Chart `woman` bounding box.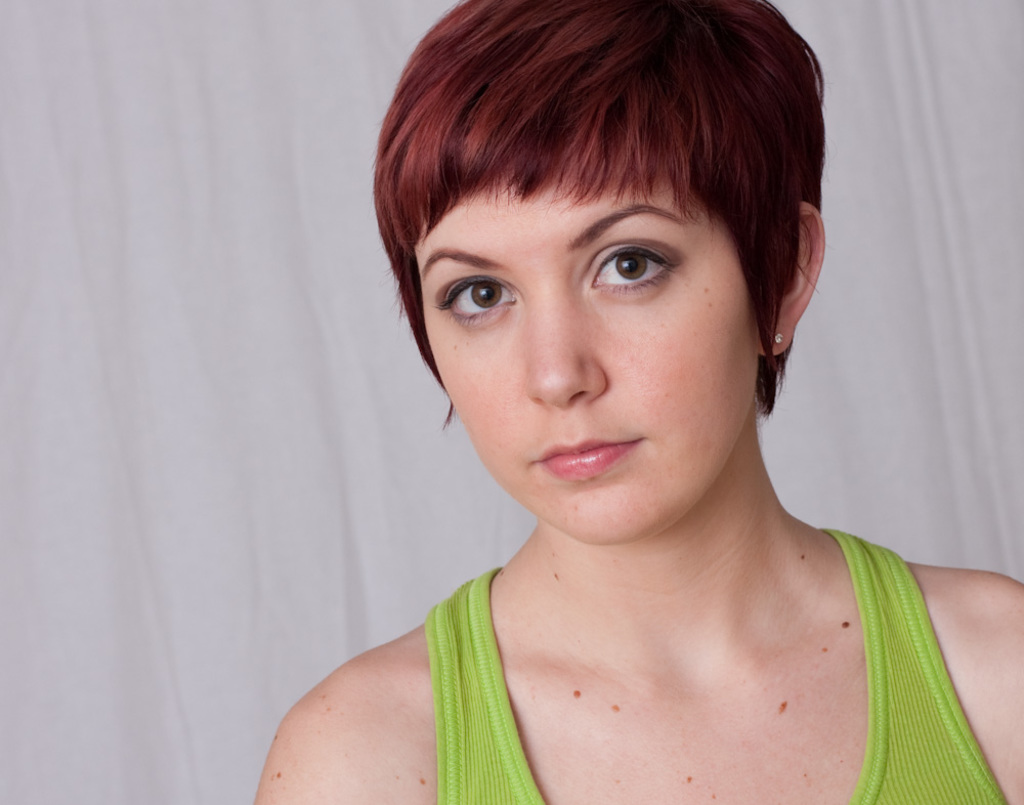
Charted: l=259, t=14, r=1009, b=782.
